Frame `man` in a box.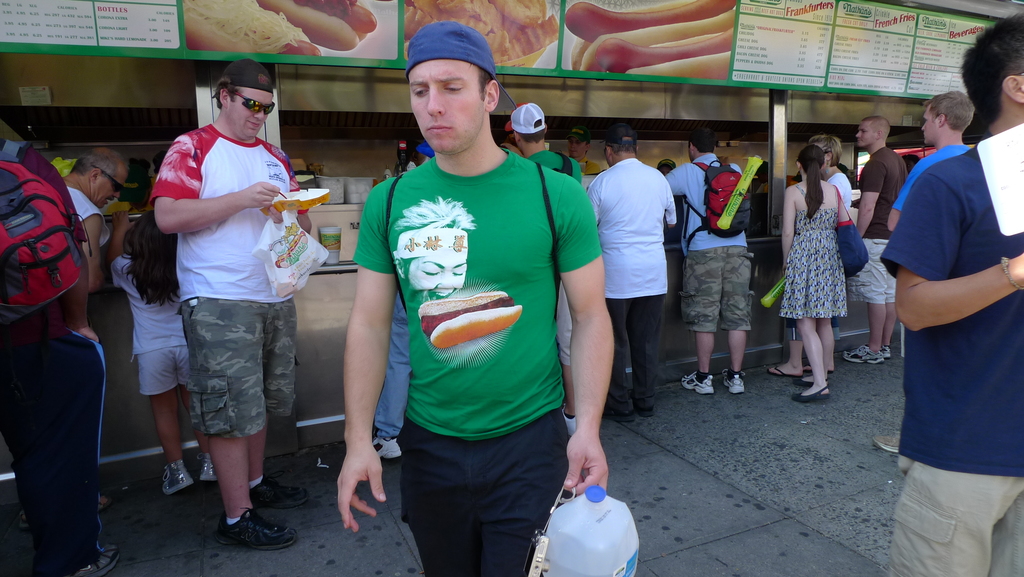
<region>870, 92, 977, 458</region>.
